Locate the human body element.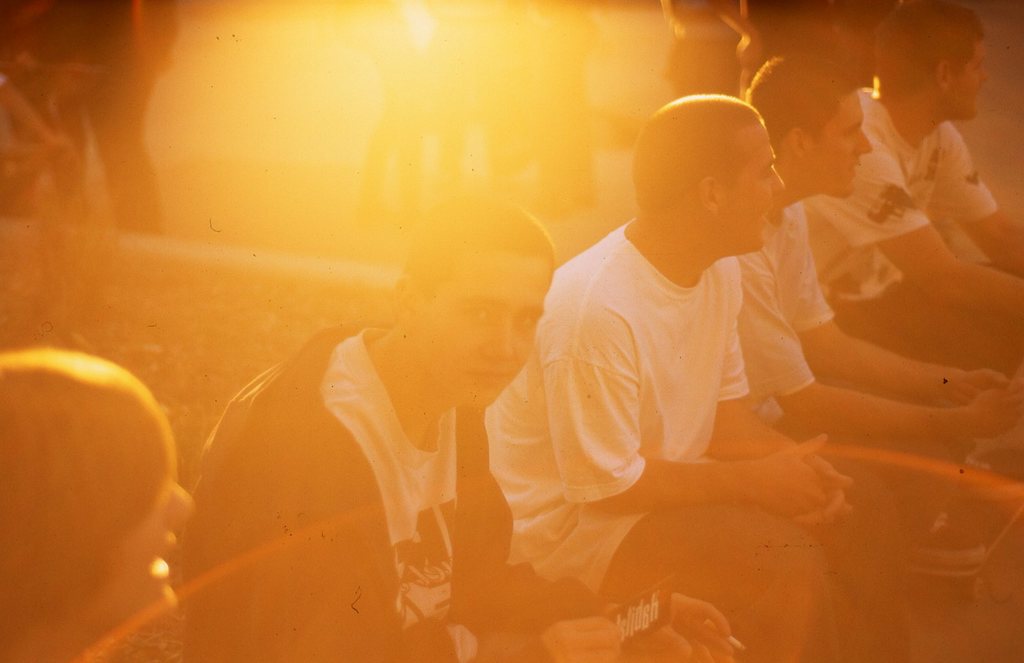
Element bbox: (194,319,750,662).
